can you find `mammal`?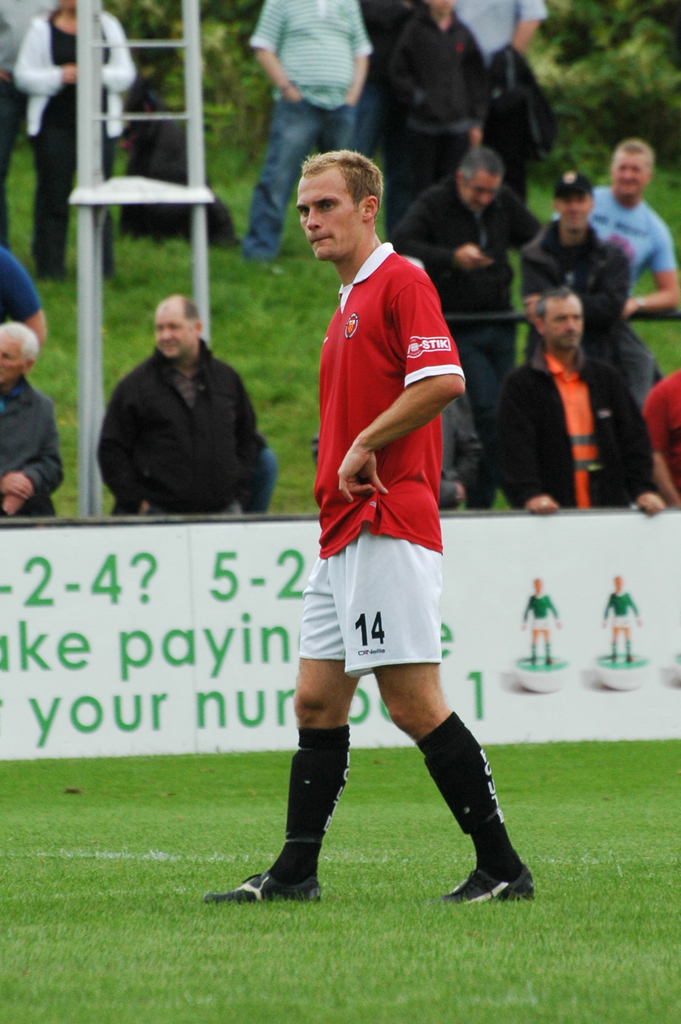
Yes, bounding box: bbox(0, 241, 55, 349).
